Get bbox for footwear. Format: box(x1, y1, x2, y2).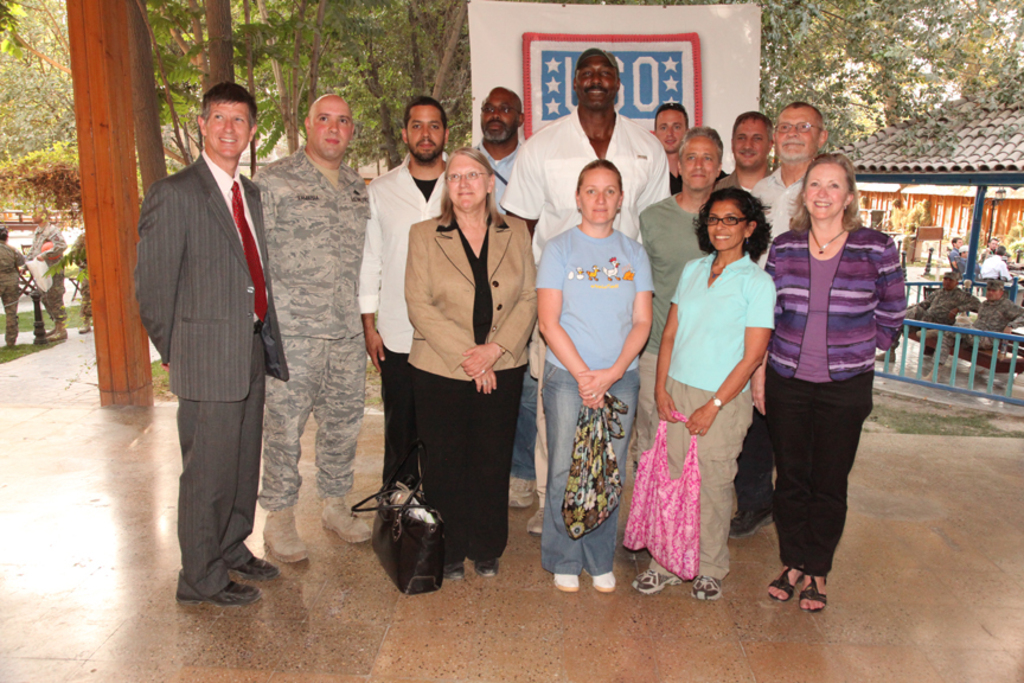
box(551, 572, 578, 589).
